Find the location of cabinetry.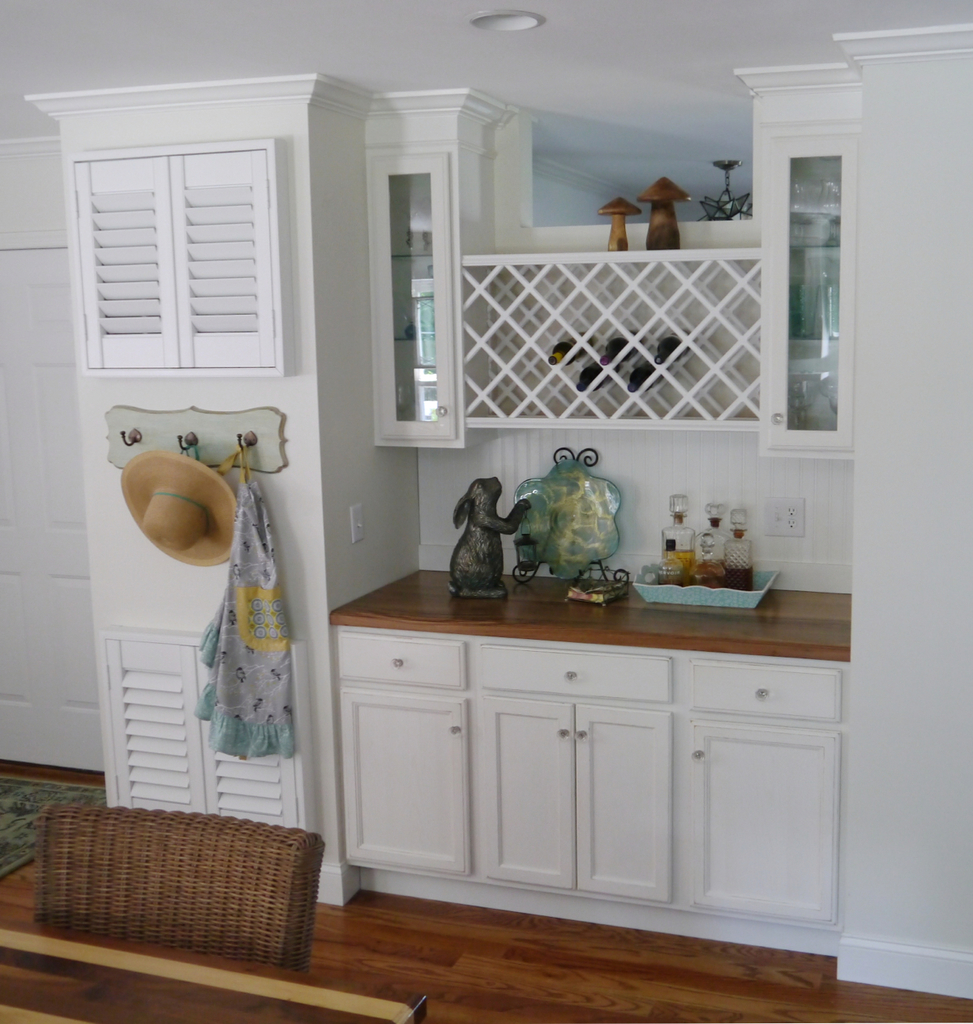
Location: region(29, 66, 371, 910).
